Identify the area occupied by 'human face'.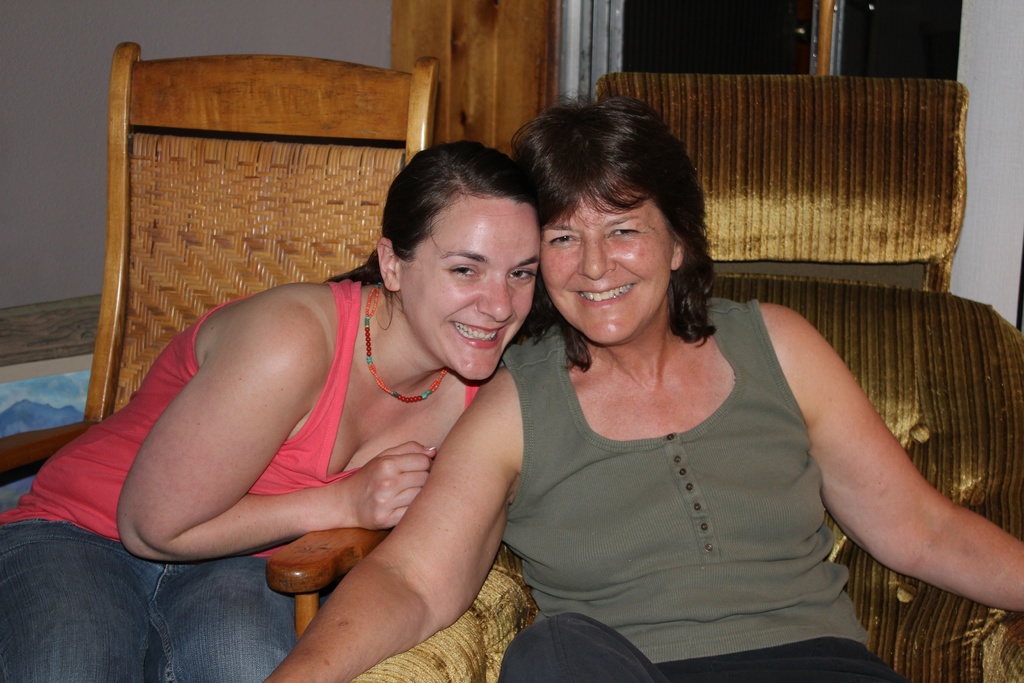
Area: box(403, 201, 543, 383).
